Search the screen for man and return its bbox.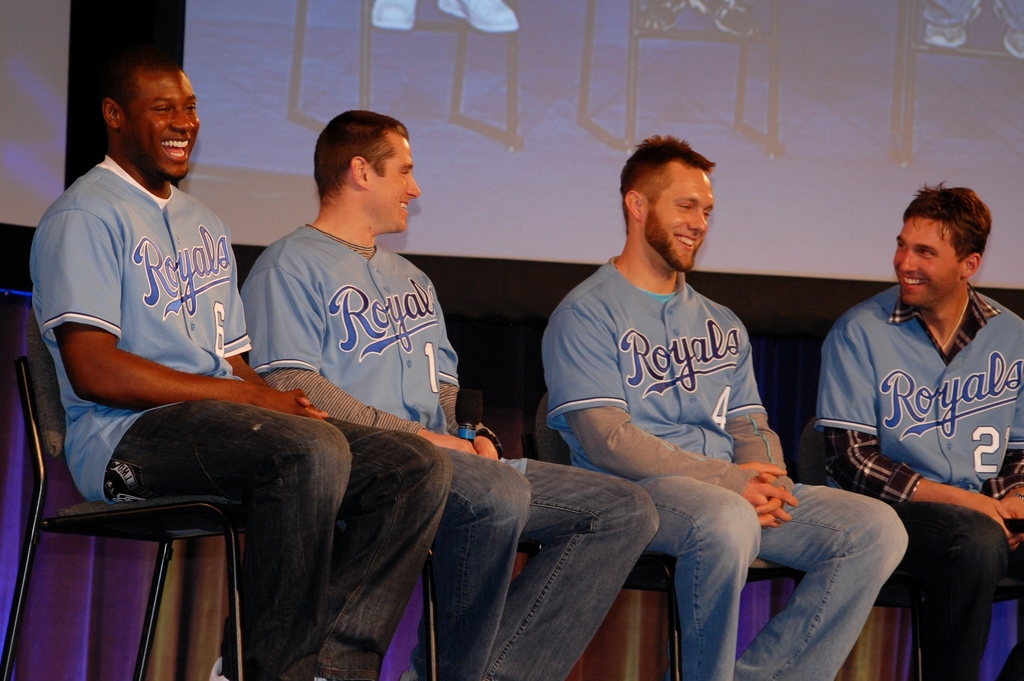
Found: x1=545, y1=134, x2=902, y2=680.
